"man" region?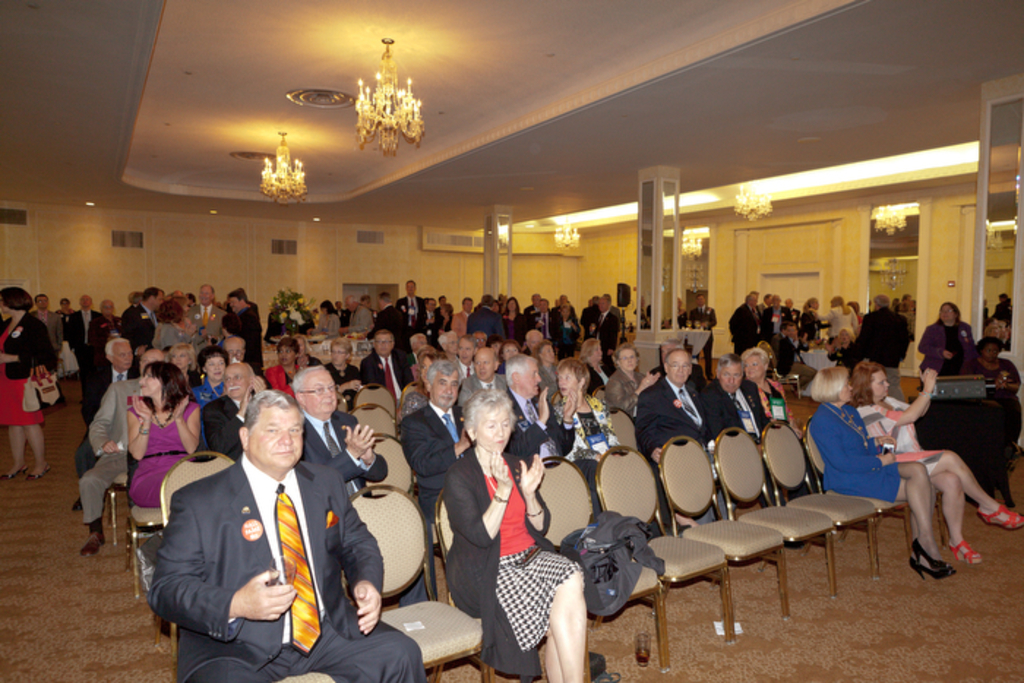
(x1=186, y1=287, x2=225, y2=342)
